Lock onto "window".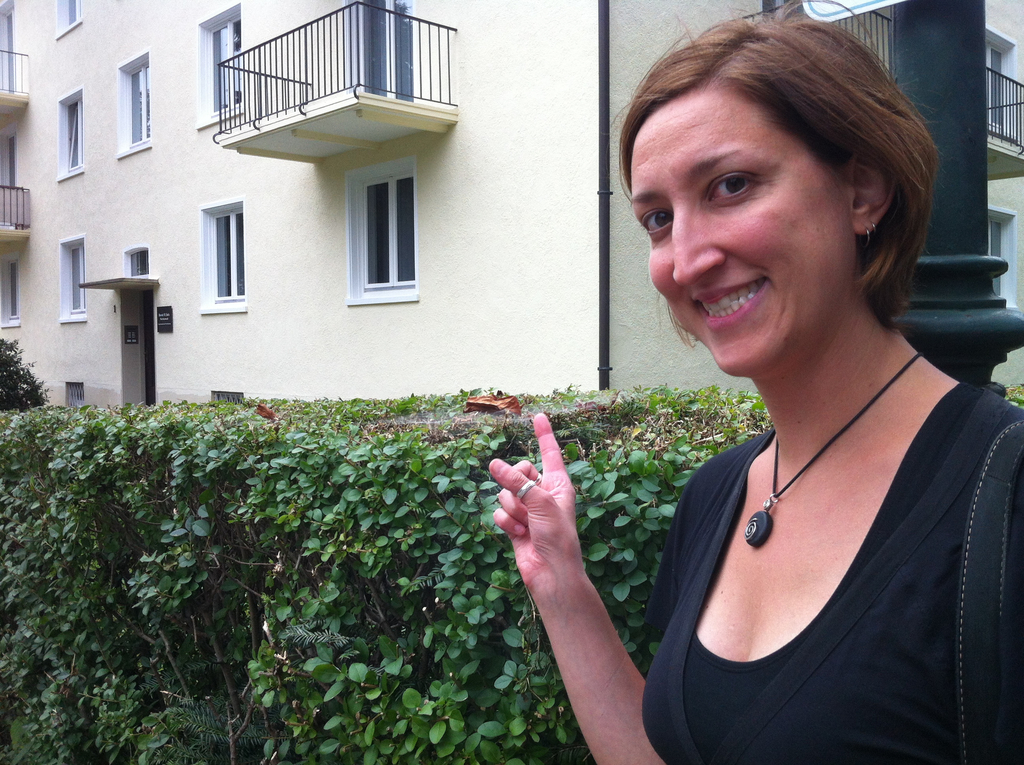
Locked: (left=195, top=1, right=242, bottom=124).
